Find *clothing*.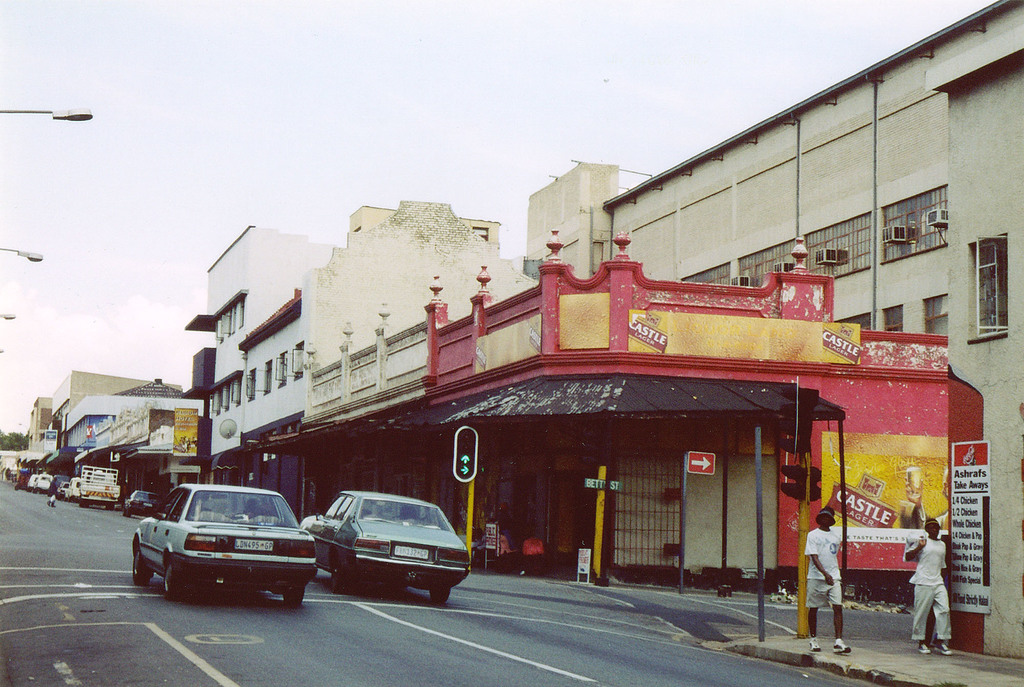
(906,536,951,639).
